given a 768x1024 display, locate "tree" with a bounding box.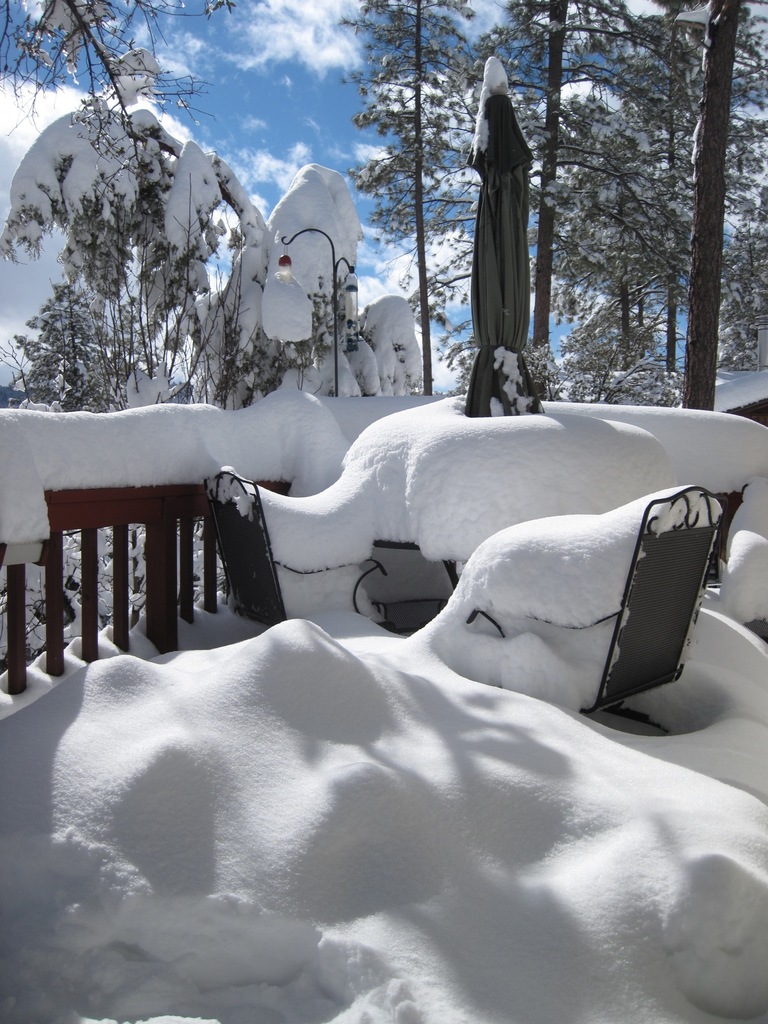
Located: locate(467, 1, 679, 406).
